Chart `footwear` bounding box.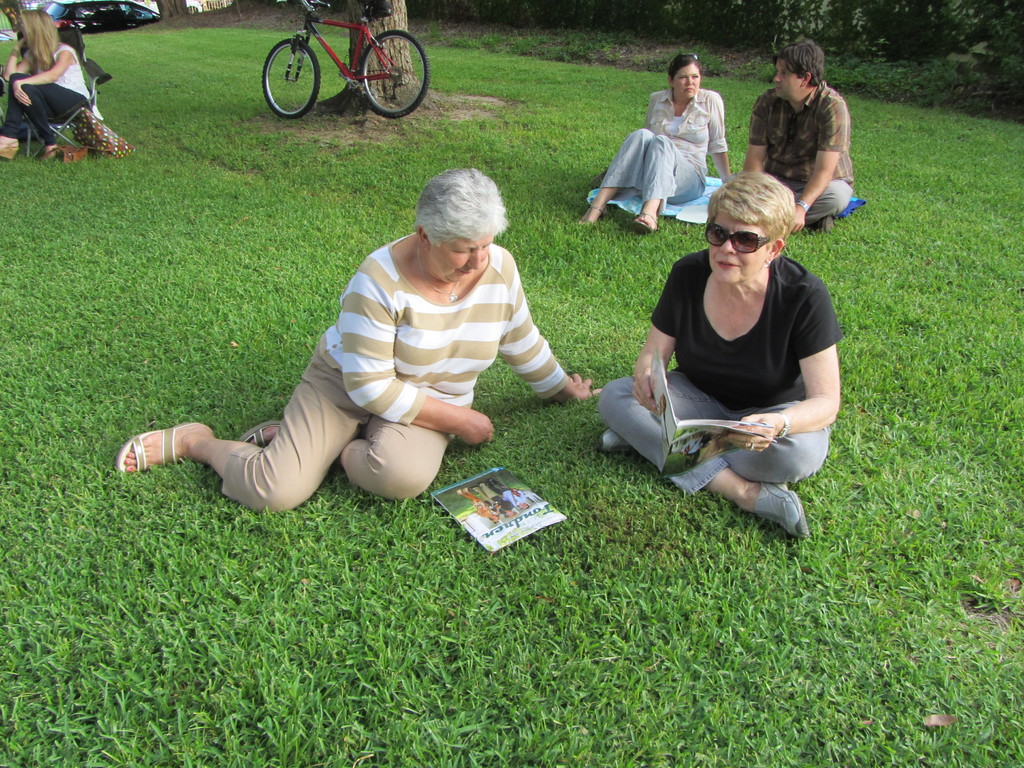
Charted: 632 212 663 233.
